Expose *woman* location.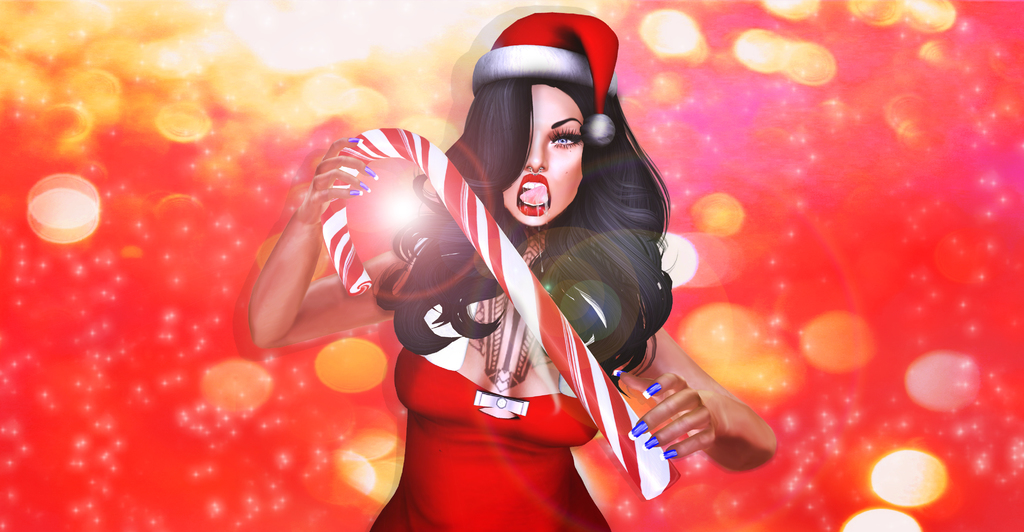
Exposed at {"left": 236, "top": 26, "right": 681, "bottom": 518}.
